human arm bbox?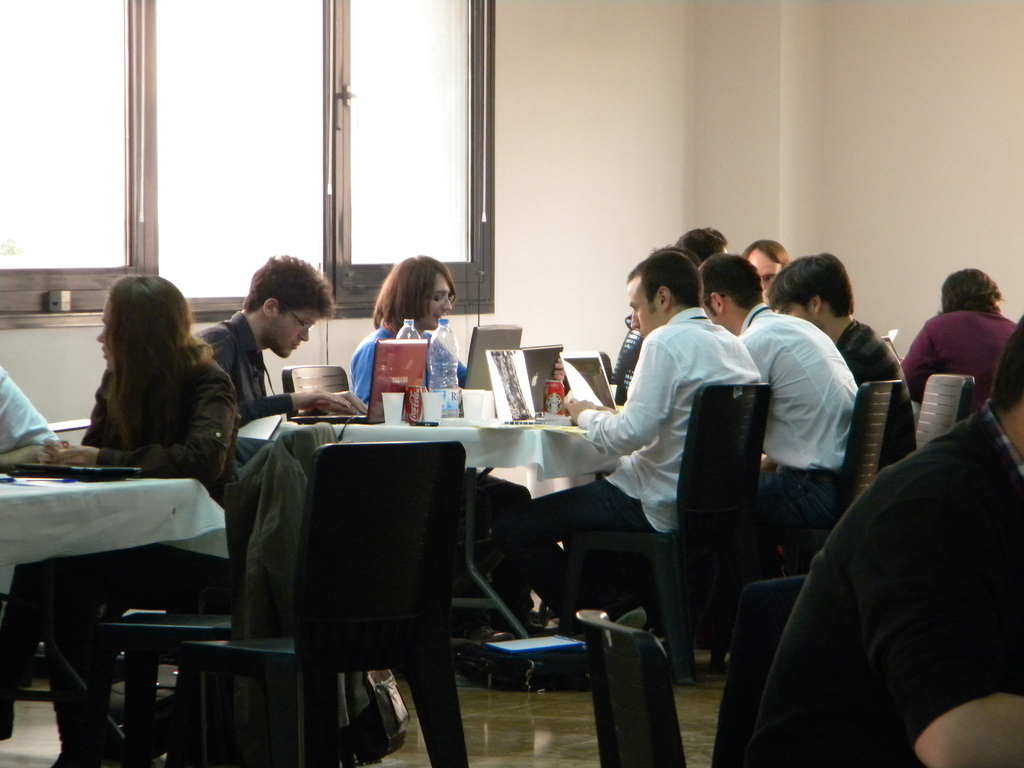
locate(0, 365, 62, 470)
